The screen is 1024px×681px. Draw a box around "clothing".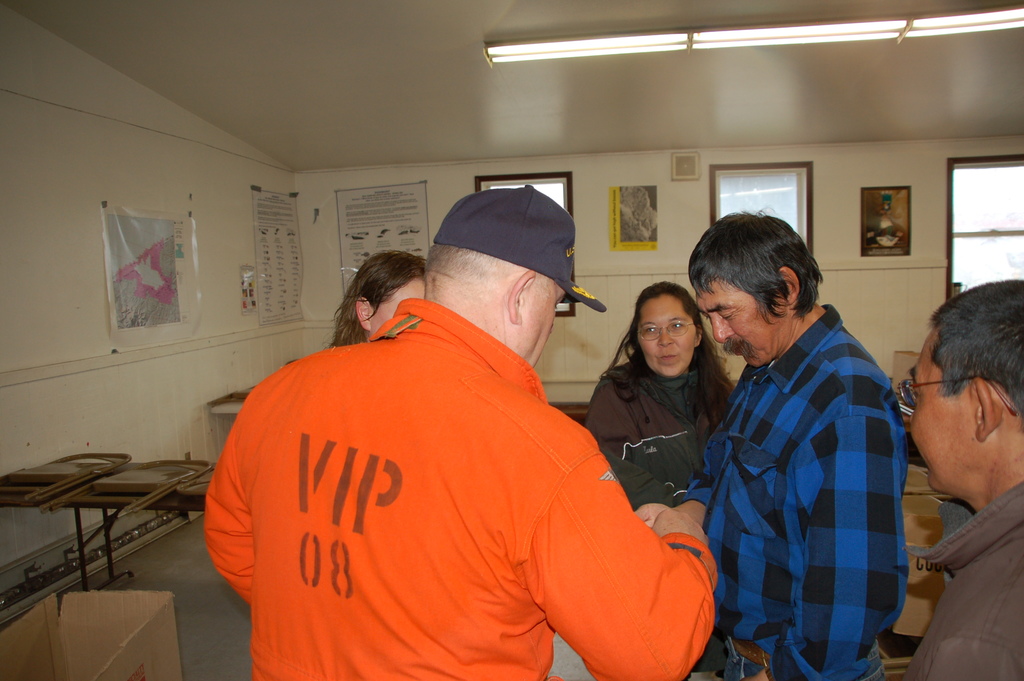
l=234, t=291, r=689, b=673.
